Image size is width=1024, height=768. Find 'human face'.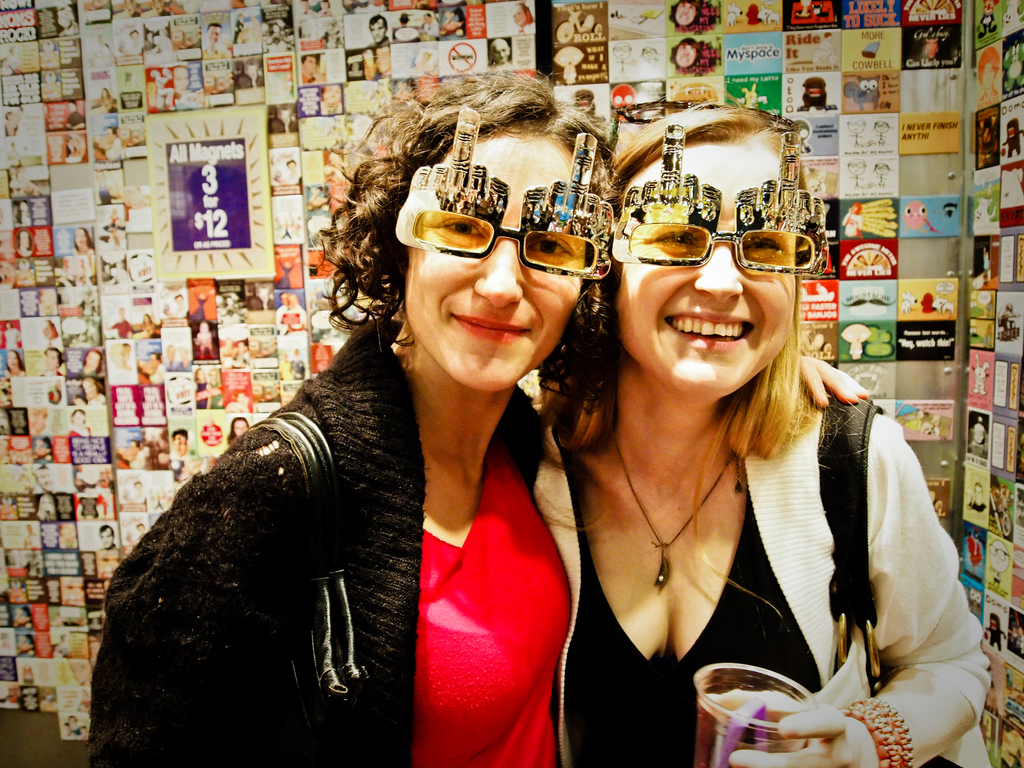
83, 348, 100, 372.
